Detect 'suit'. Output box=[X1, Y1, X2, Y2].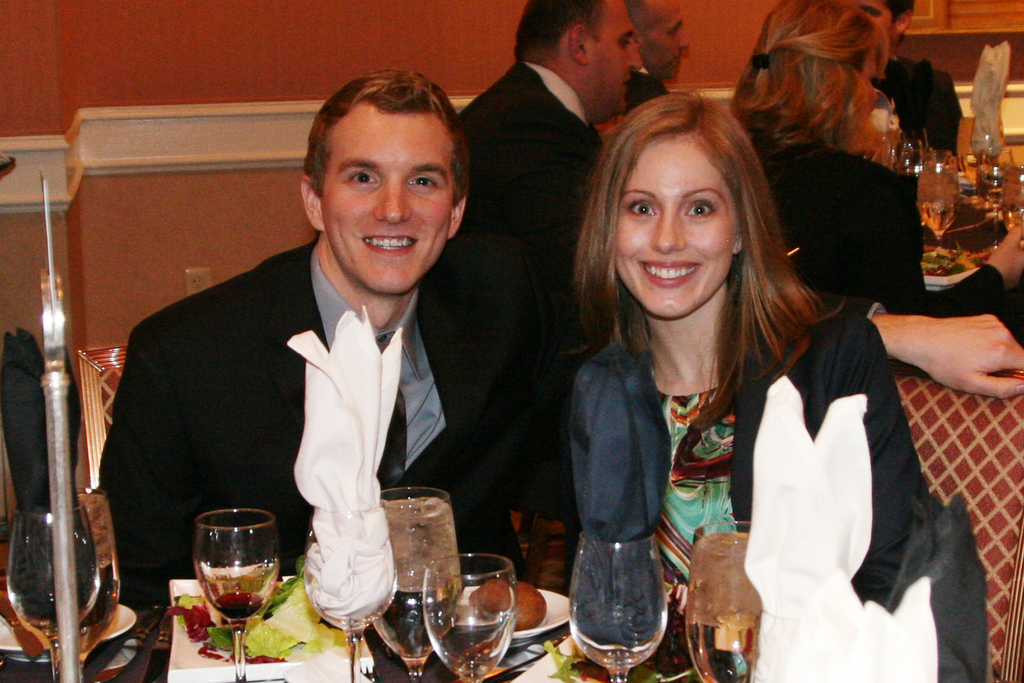
box=[120, 192, 527, 590].
